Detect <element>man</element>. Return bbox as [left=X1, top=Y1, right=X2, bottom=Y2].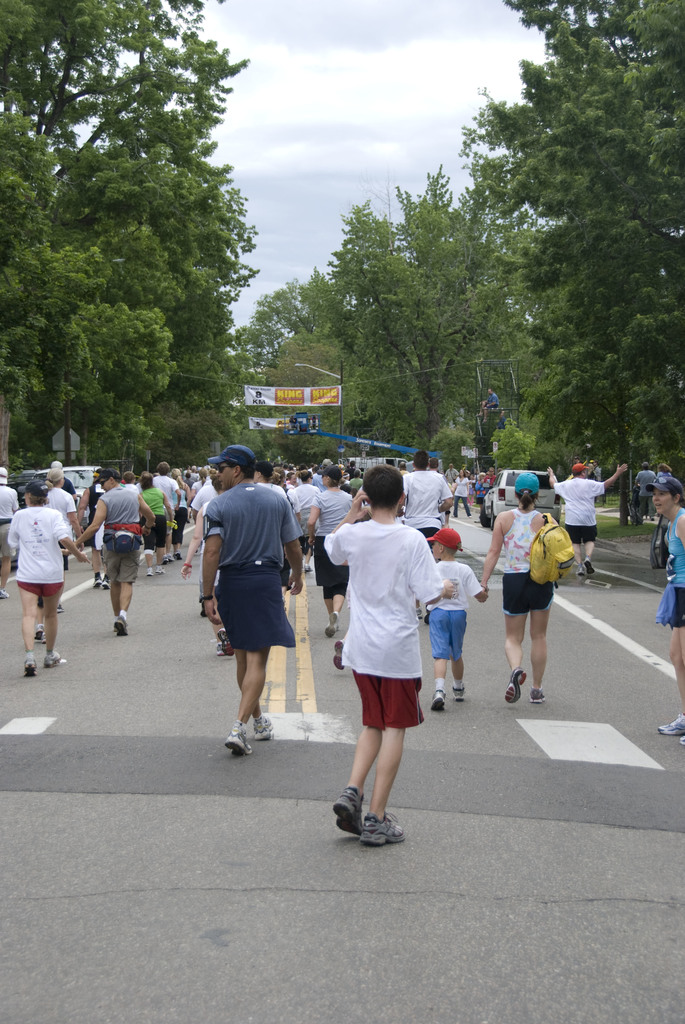
[left=0, top=463, right=19, bottom=601].
